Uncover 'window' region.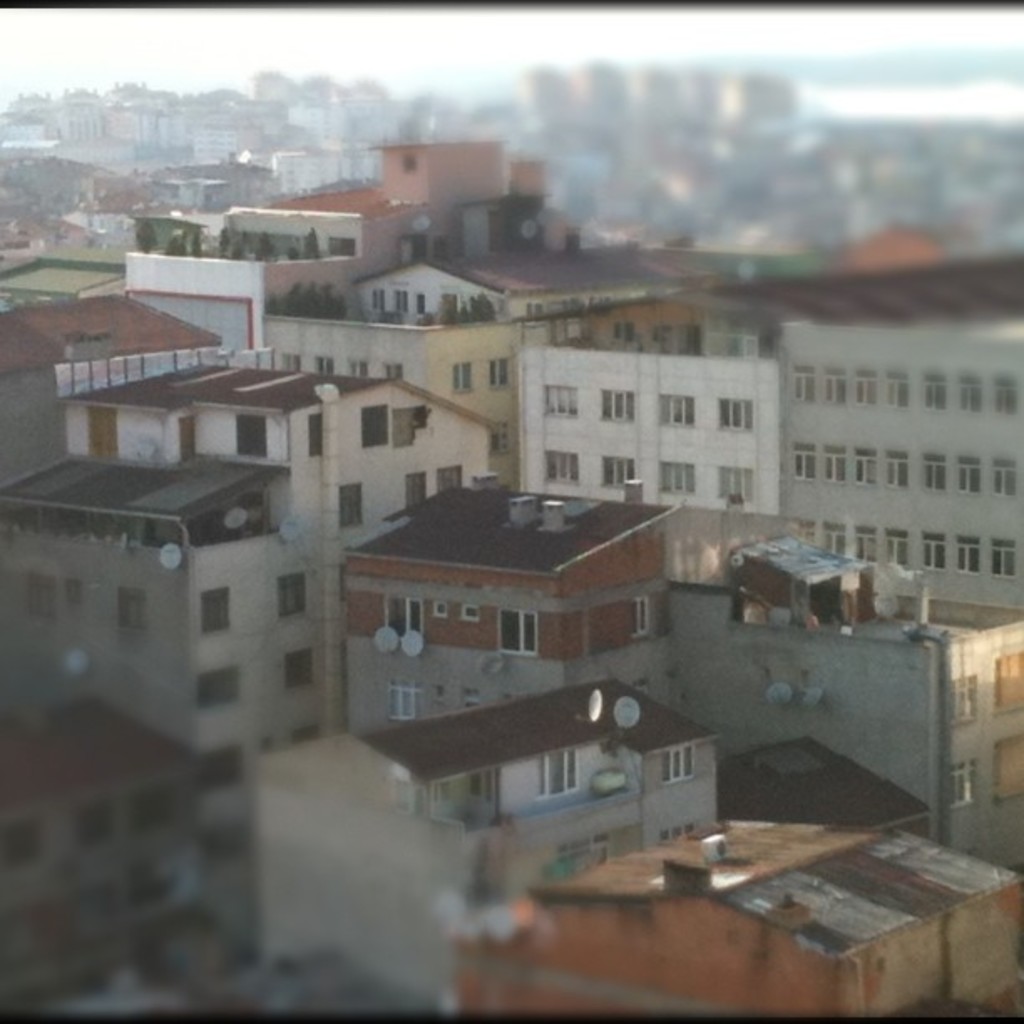
Uncovered: box=[308, 413, 323, 458].
